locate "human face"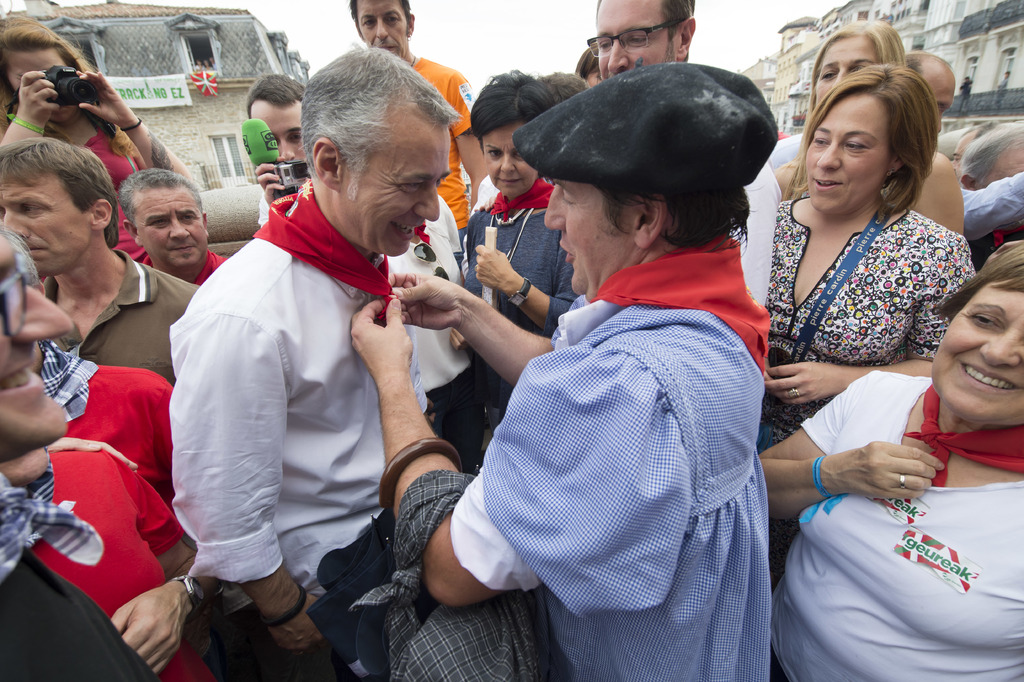
<box>8,48,75,121</box>
